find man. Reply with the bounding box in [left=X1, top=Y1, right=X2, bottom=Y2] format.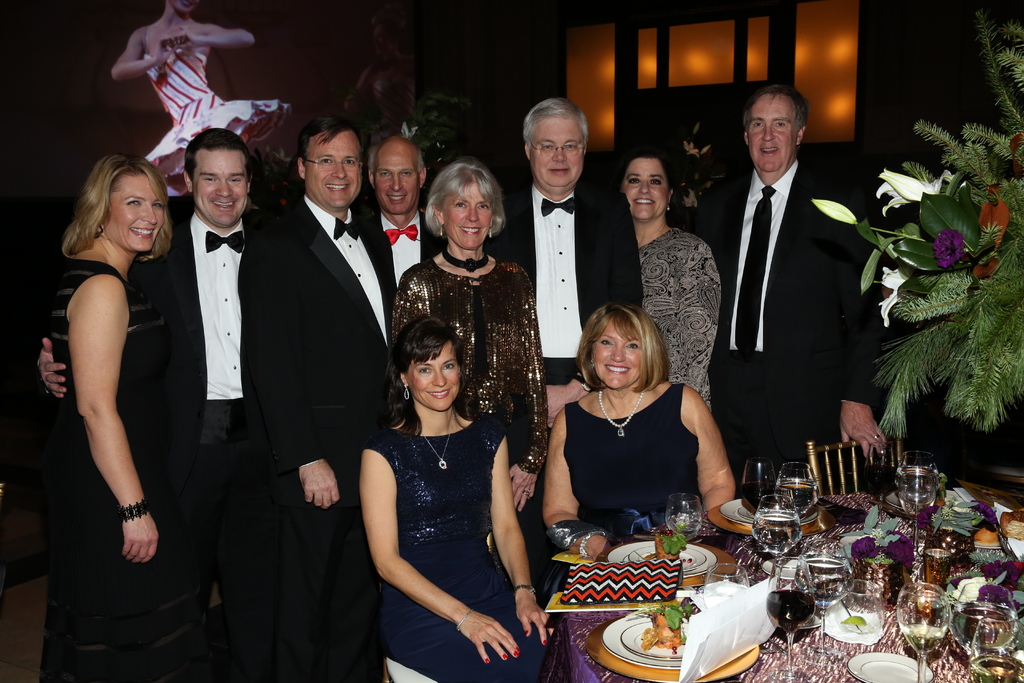
[left=361, top=131, right=441, bottom=301].
